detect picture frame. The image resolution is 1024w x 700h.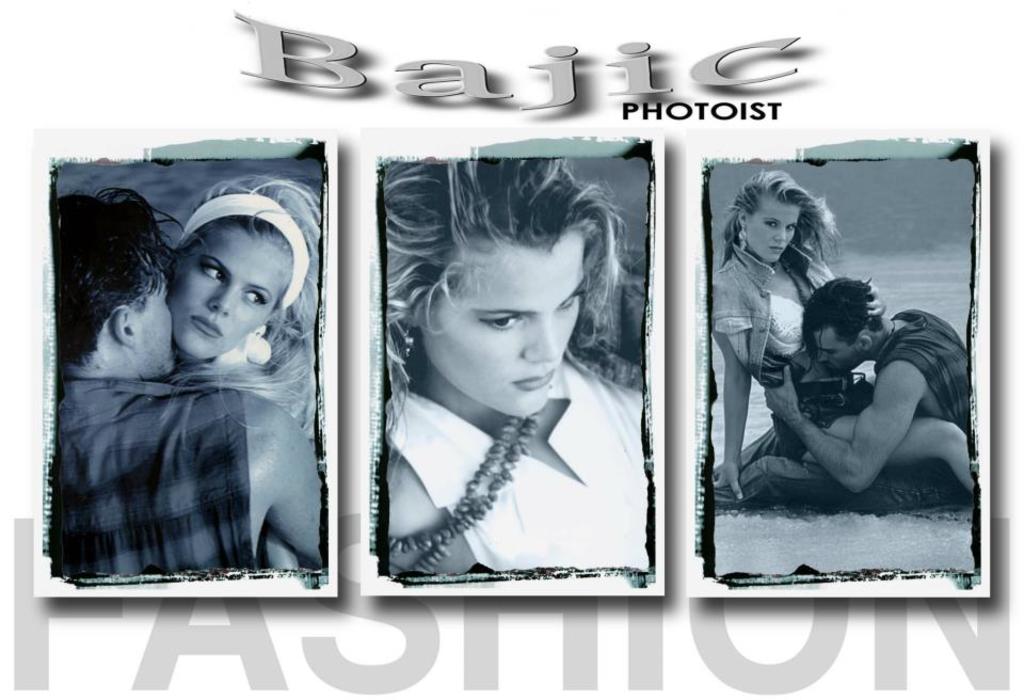
select_region(689, 117, 991, 608).
